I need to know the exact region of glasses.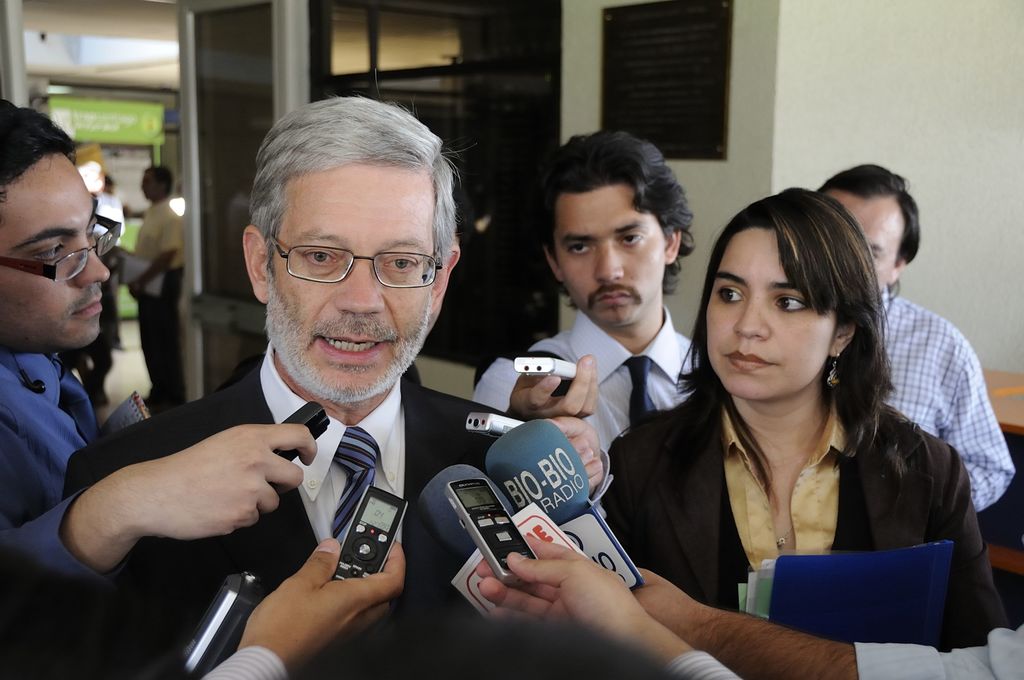
Region: x1=0, y1=208, x2=123, y2=285.
